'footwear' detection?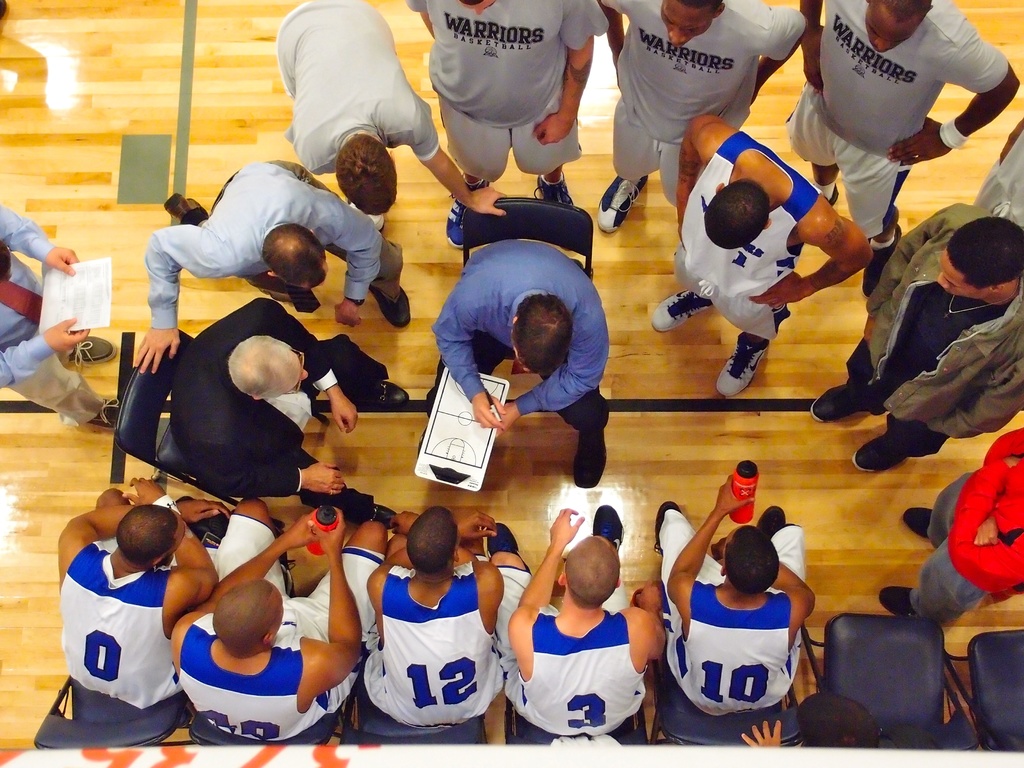
x1=861, y1=225, x2=900, y2=299
